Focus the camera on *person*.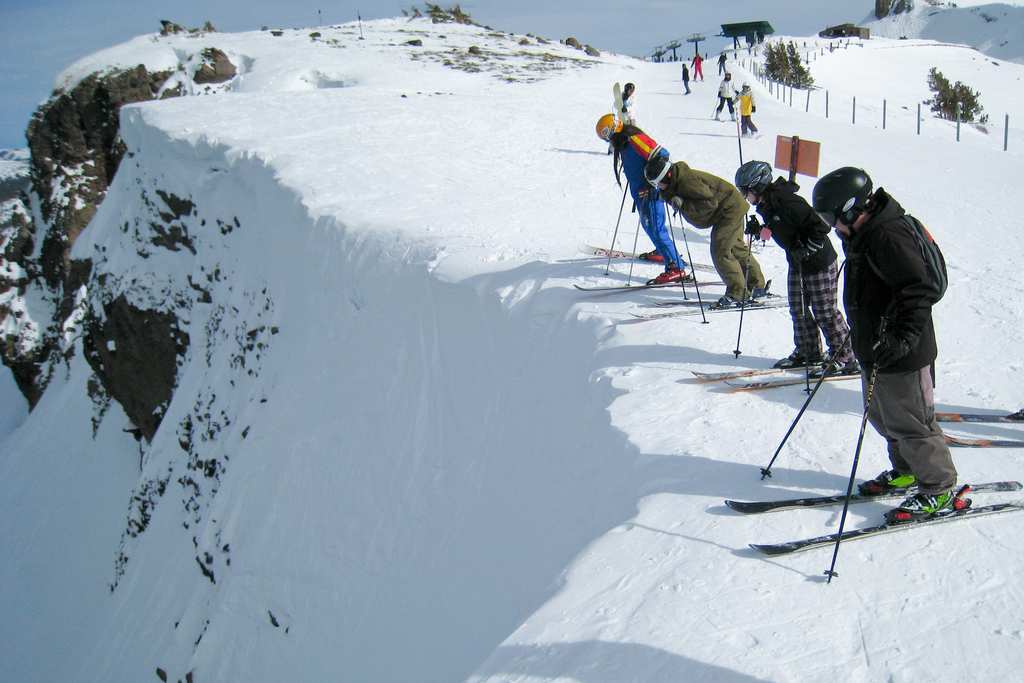
Focus region: Rect(595, 111, 689, 280).
